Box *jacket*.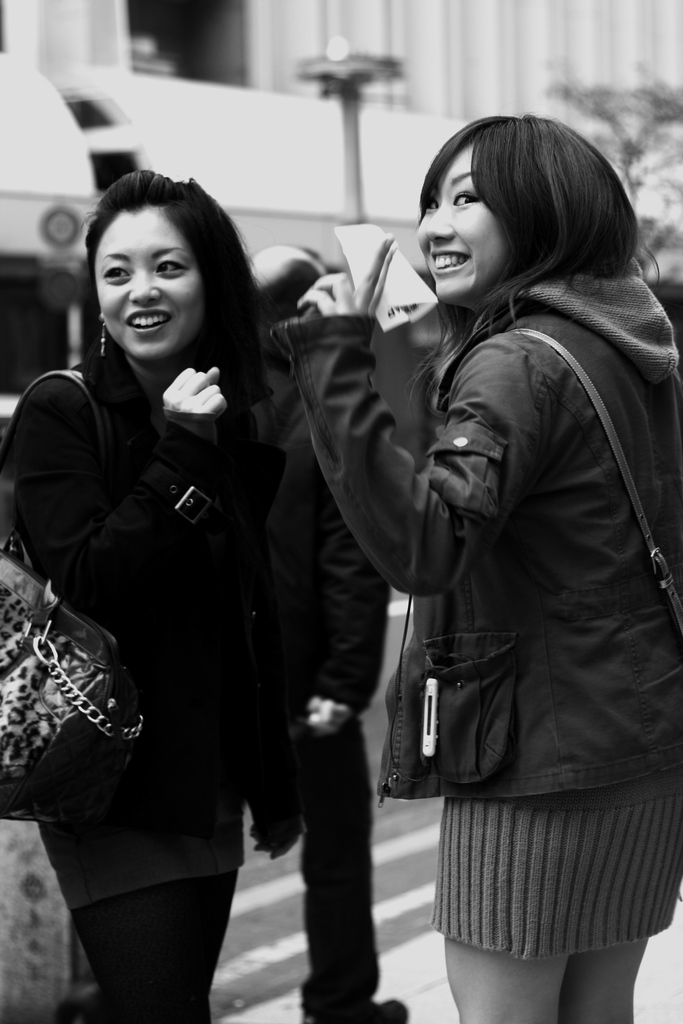
[x1=285, y1=136, x2=648, y2=915].
